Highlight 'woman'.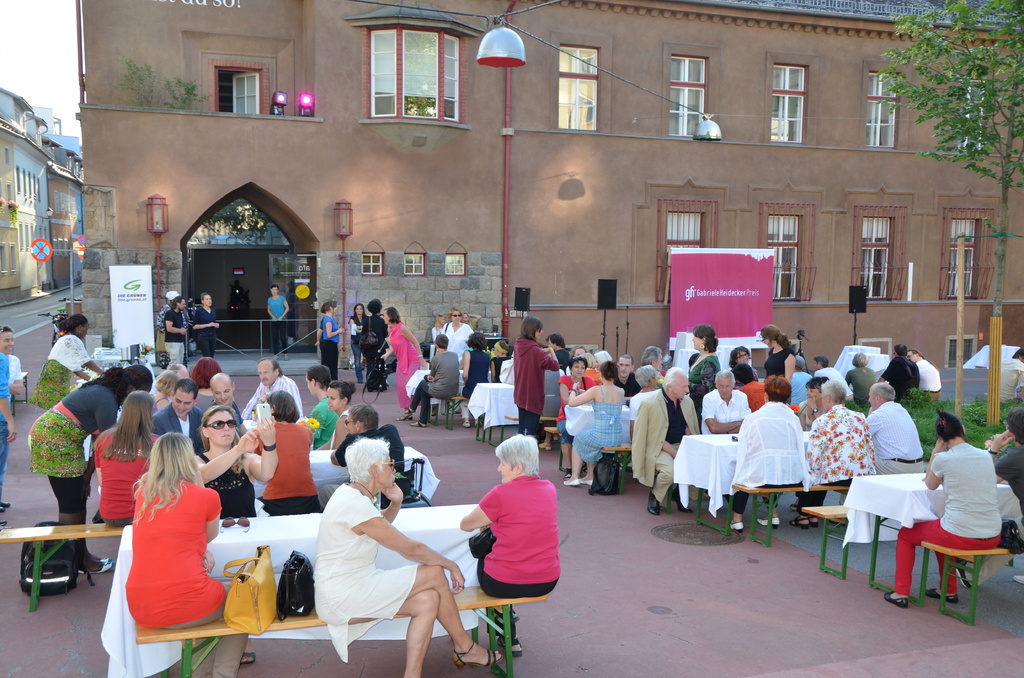
Highlighted region: Rect(757, 323, 796, 387).
